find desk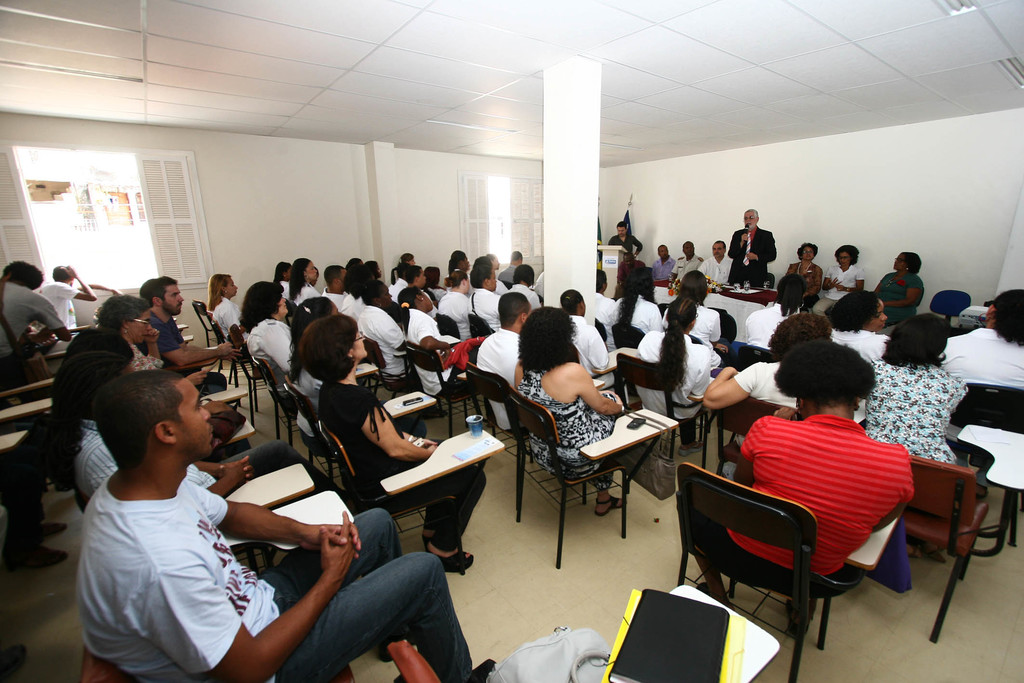
323,420,511,533
